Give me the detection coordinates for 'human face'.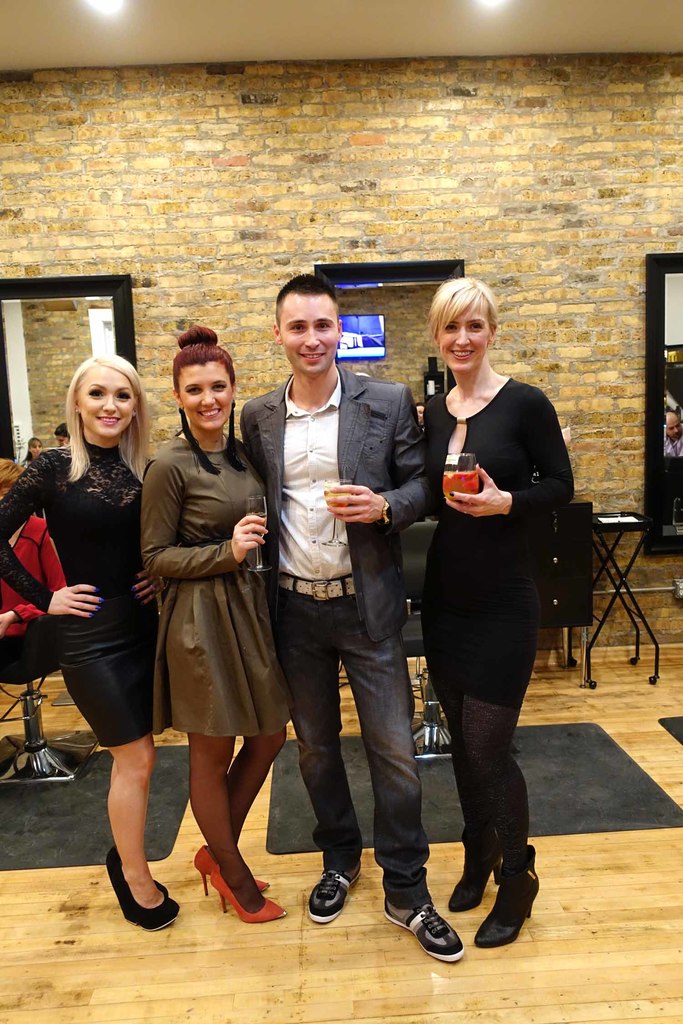
<region>279, 294, 337, 376</region>.
